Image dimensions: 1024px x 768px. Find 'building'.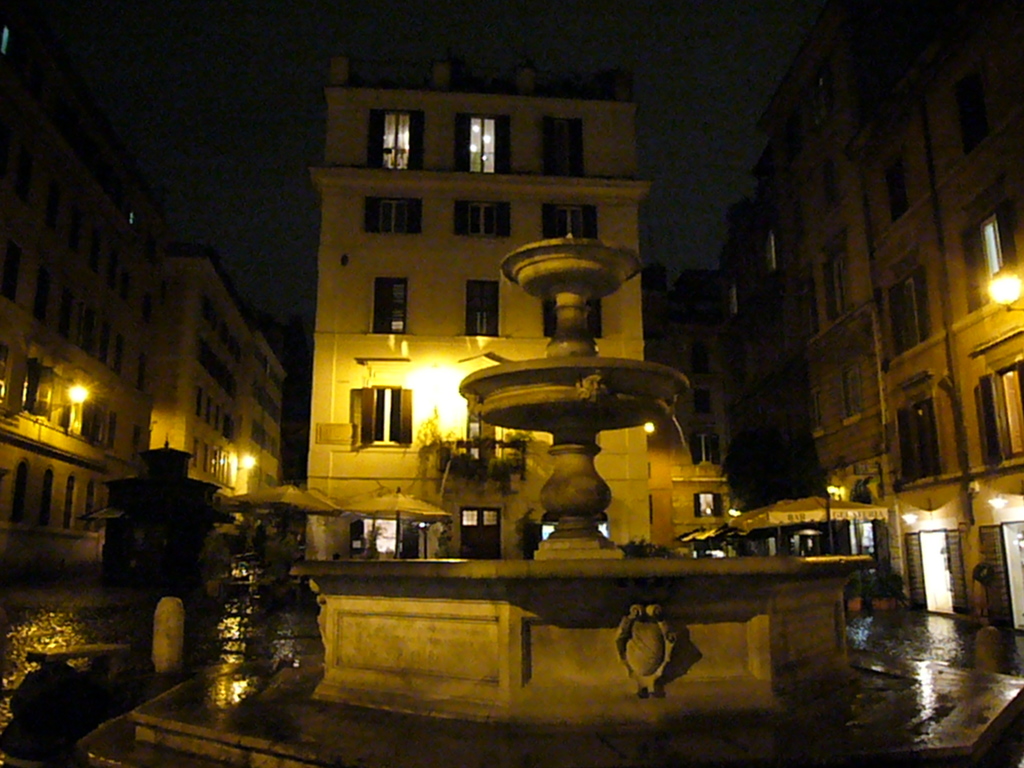
detection(0, 134, 291, 577).
